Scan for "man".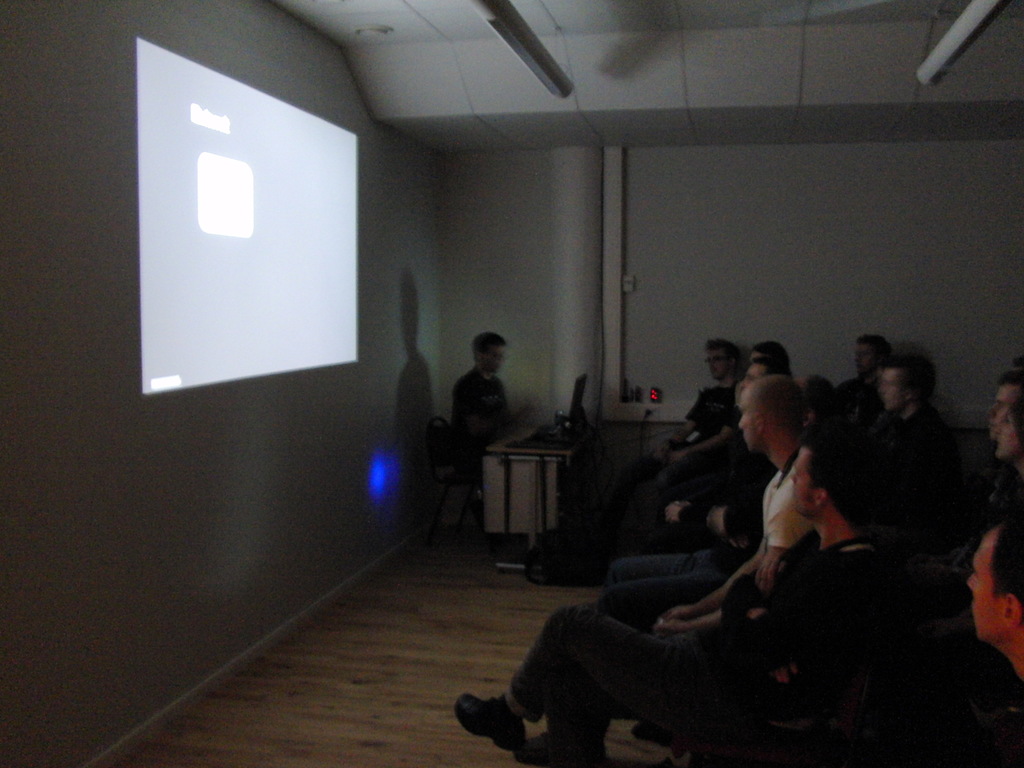
Scan result: [819,319,913,429].
